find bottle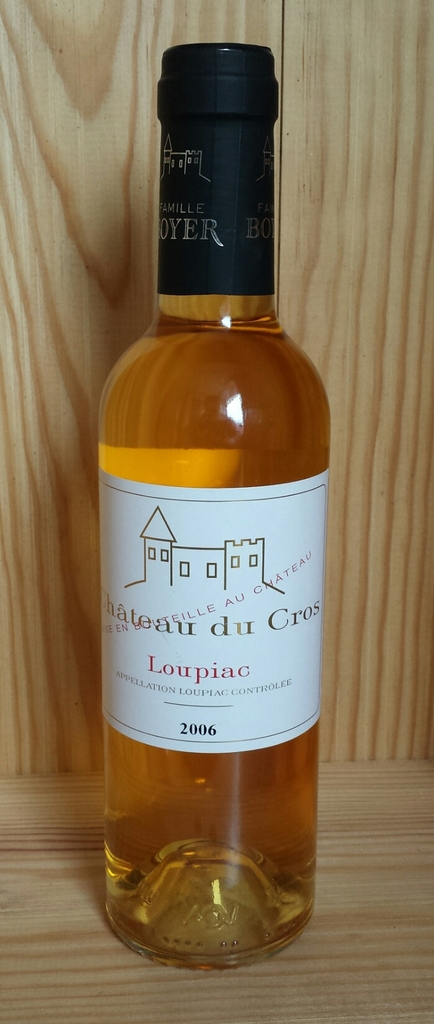
region(104, 41, 317, 968)
